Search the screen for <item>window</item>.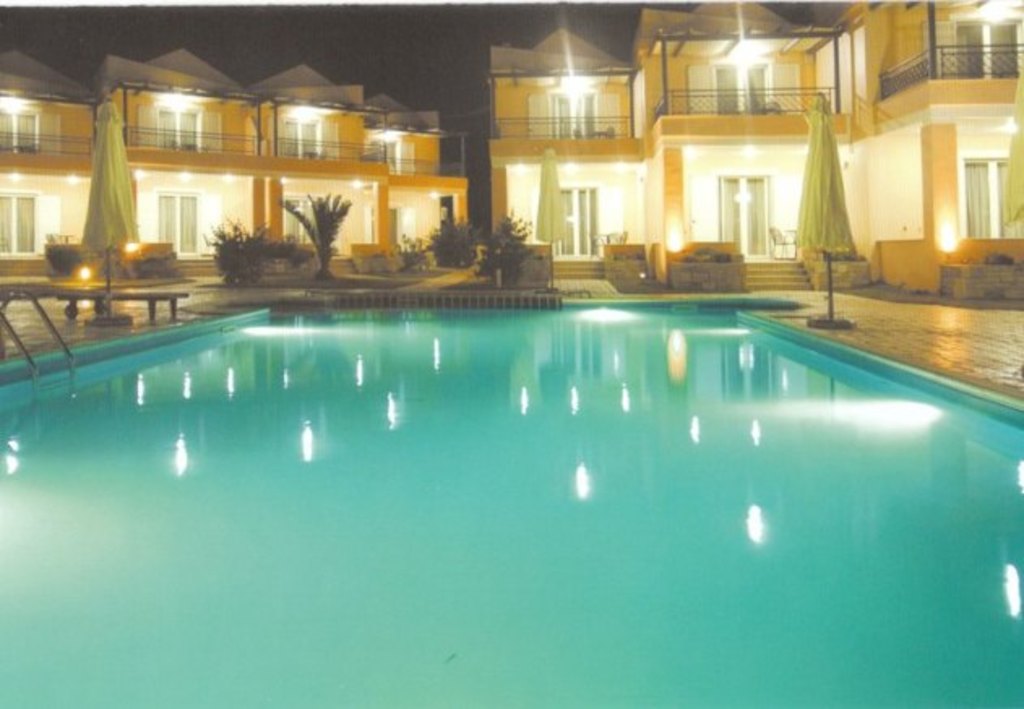
Found at l=157, t=105, r=198, b=149.
